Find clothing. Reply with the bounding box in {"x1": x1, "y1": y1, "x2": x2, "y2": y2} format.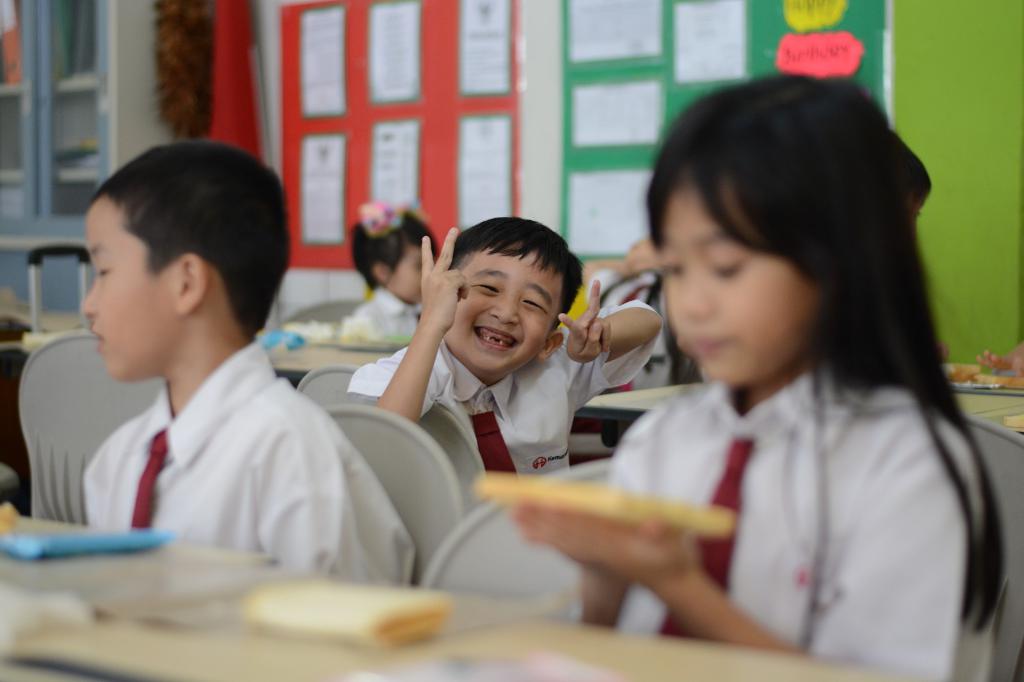
{"x1": 342, "y1": 290, "x2": 438, "y2": 366}.
